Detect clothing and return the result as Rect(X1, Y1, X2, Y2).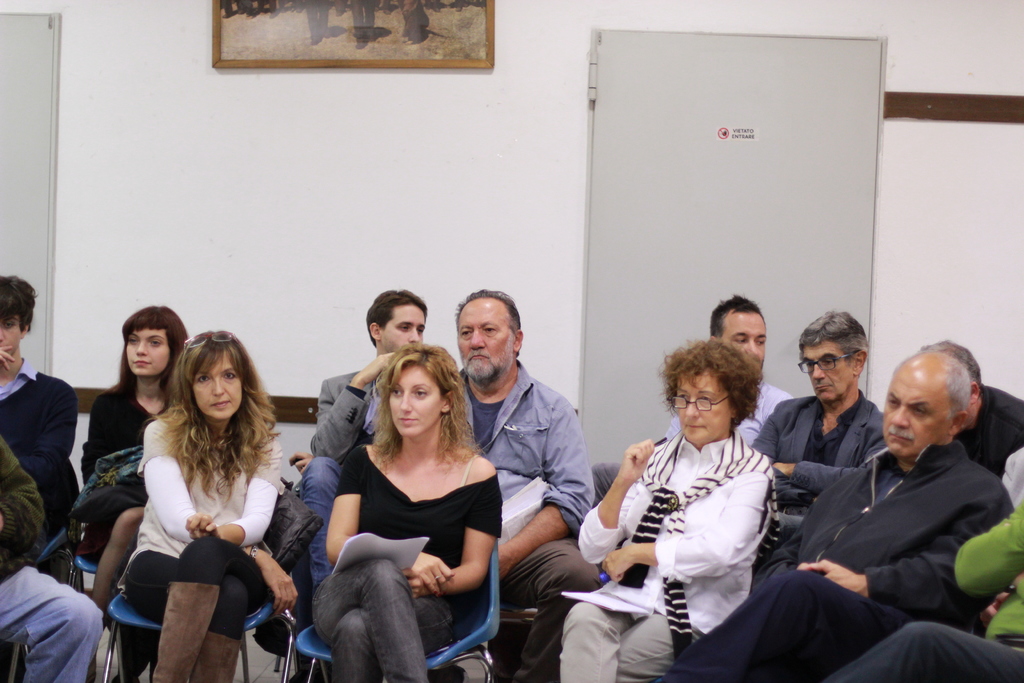
Rect(244, 0, 259, 13).
